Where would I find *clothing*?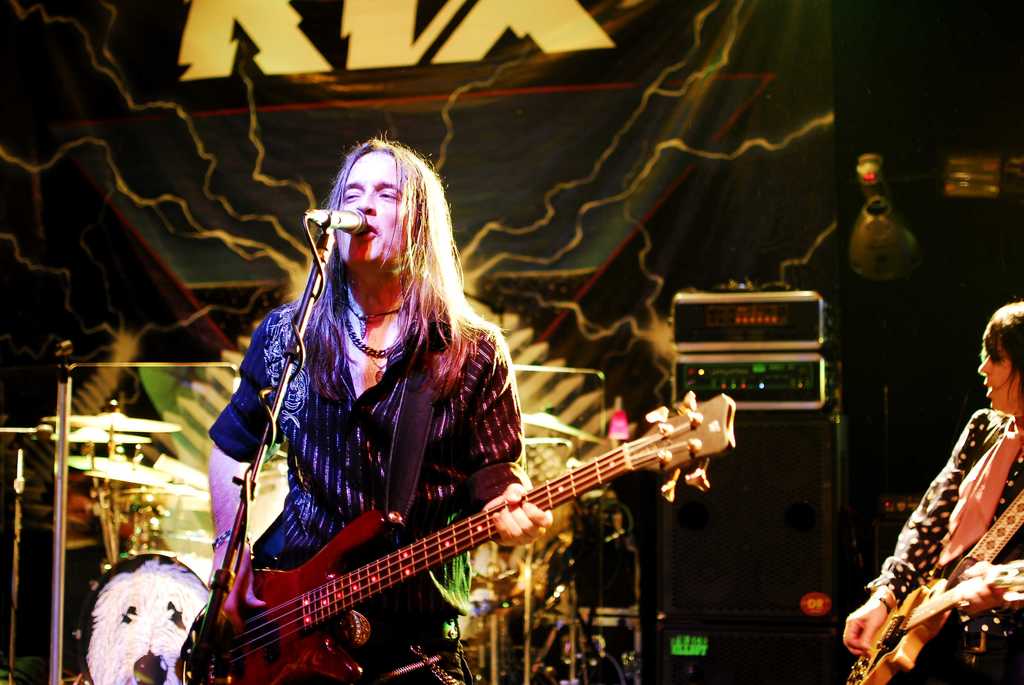
At {"x1": 867, "y1": 408, "x2": 1023, "y2": 681}.
